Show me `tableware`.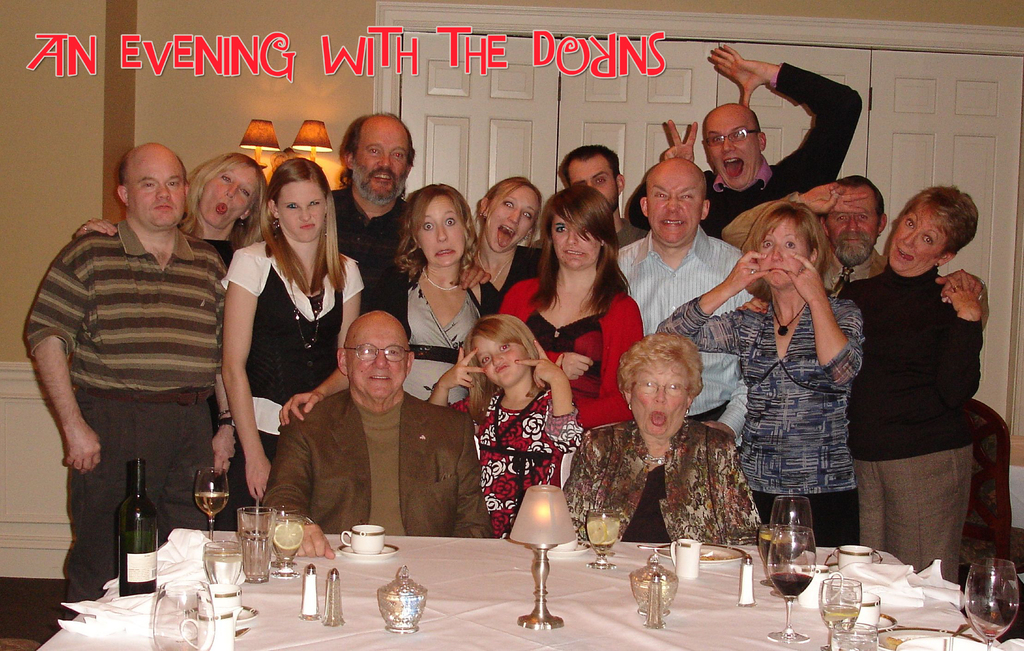
`tableware` is here: 335, 524, 398, 560.
